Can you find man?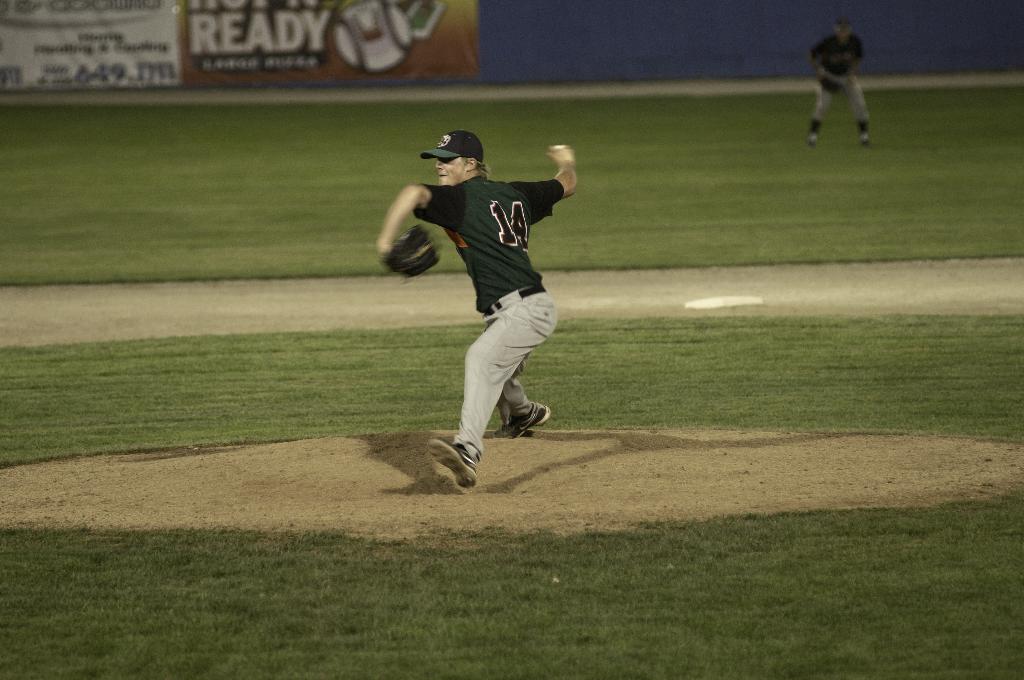
Yes, bounding box: box(806, 19, 871, 140).
